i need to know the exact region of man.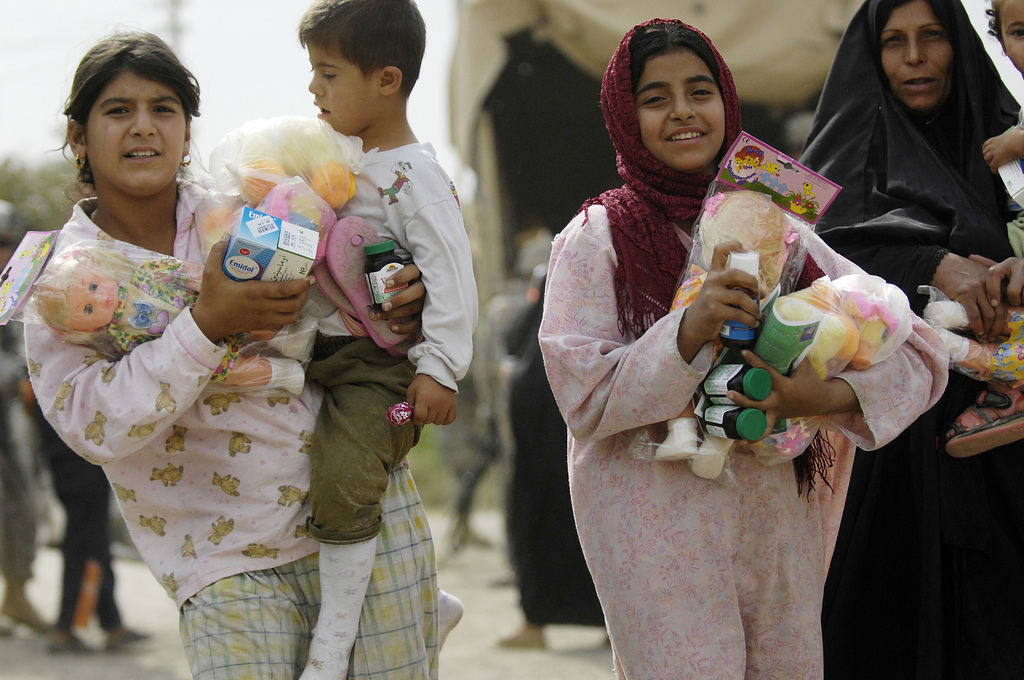
Region: 478,28,961,646.
